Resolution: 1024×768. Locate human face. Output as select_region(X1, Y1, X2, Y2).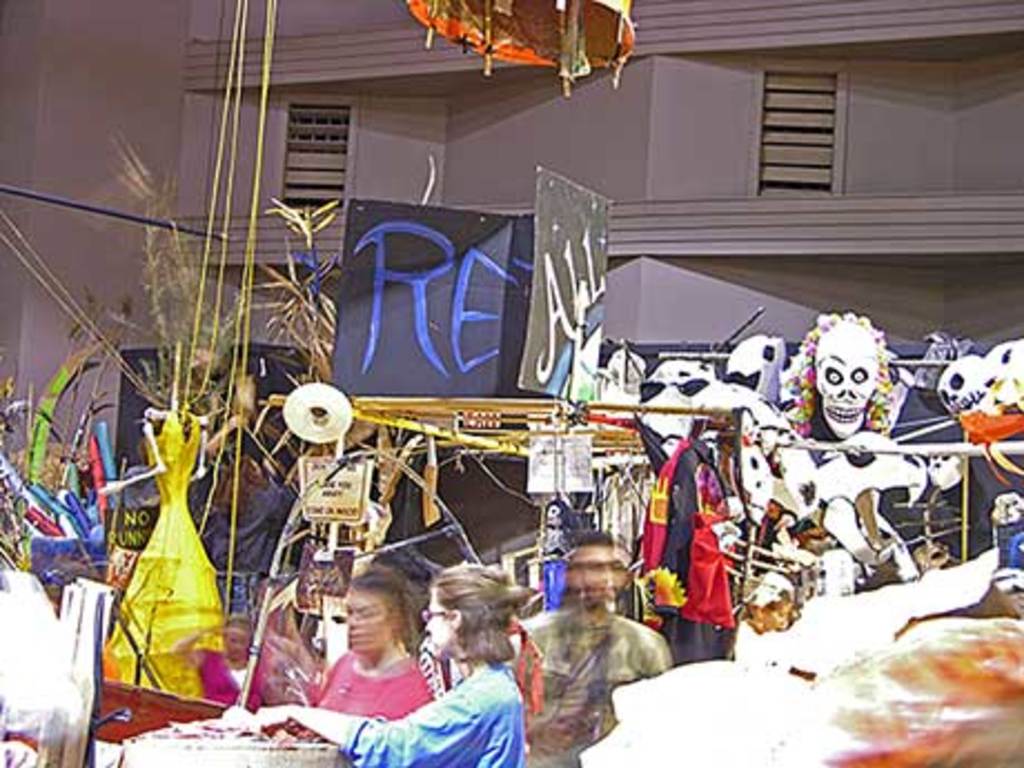
select_region(821, 325, 877, 436).
